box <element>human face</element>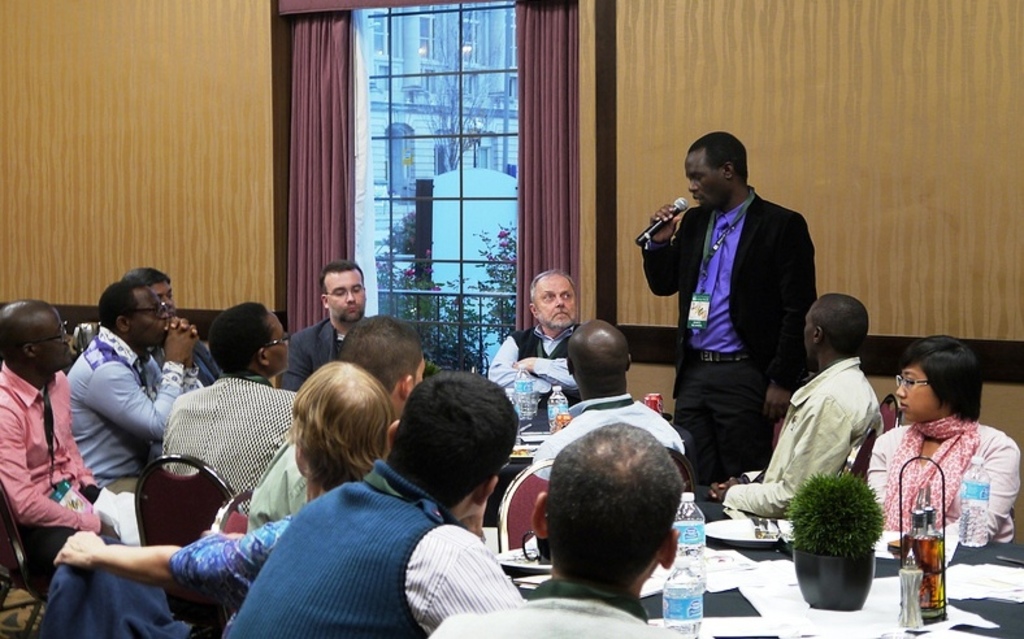
[x1=686, y1=148, x2=729, y2=207]
